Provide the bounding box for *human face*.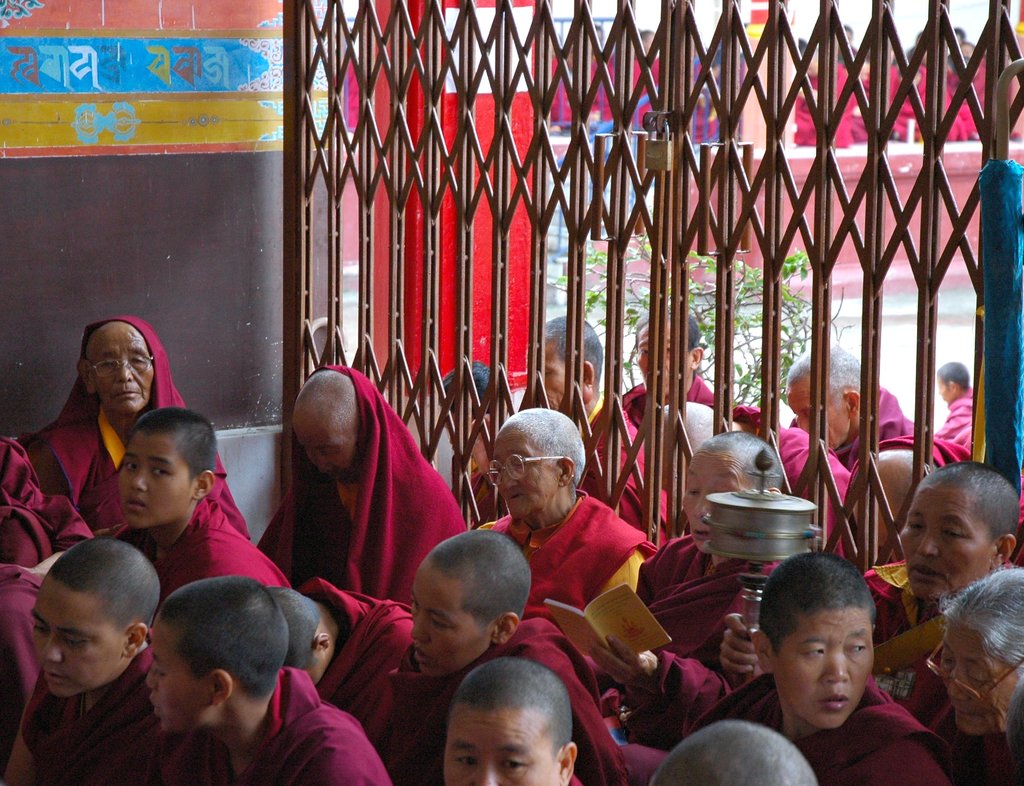
x1=761 y1=596 x2=886 y2=735.
